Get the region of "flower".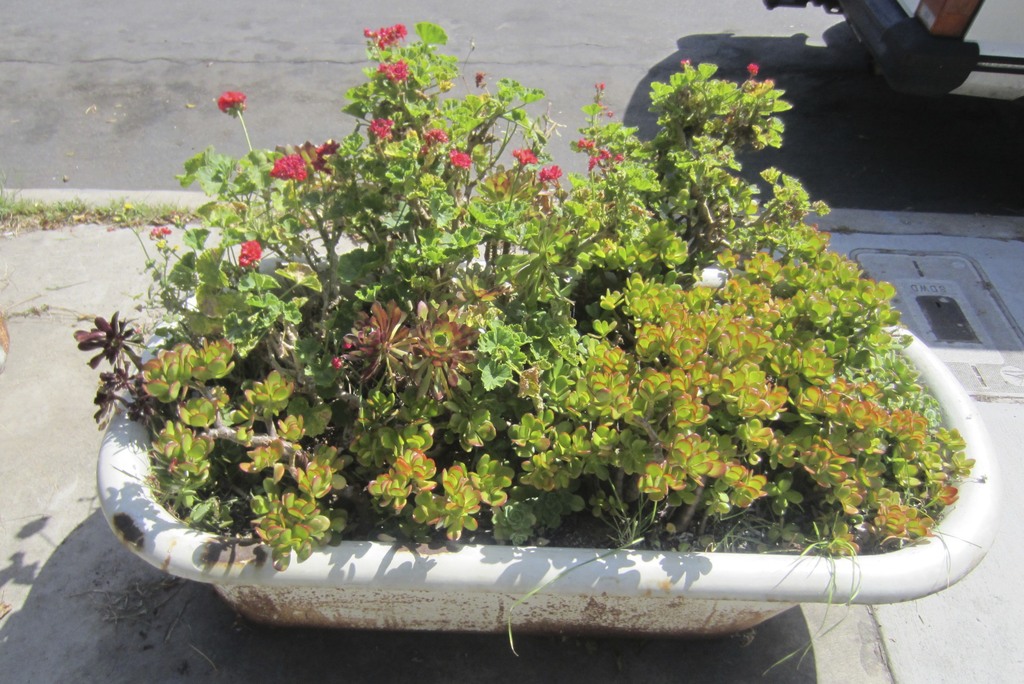
{"x1": 597, "y1": 83, "x2": 604, "y2": 99}.
